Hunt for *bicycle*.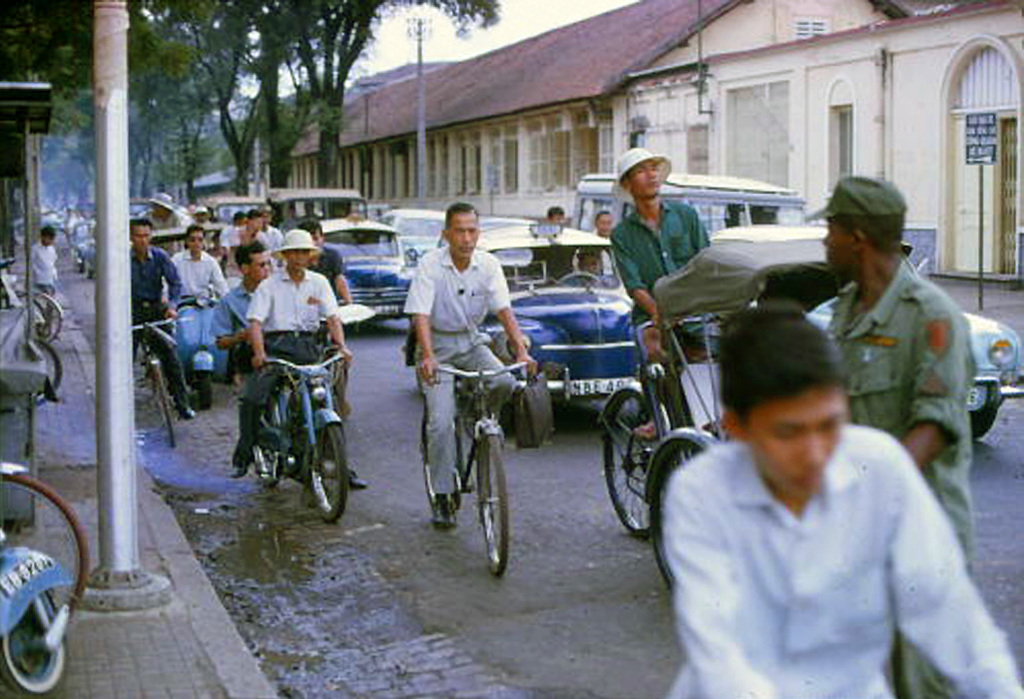
Hunted down at (0, 263, 74, 343).
